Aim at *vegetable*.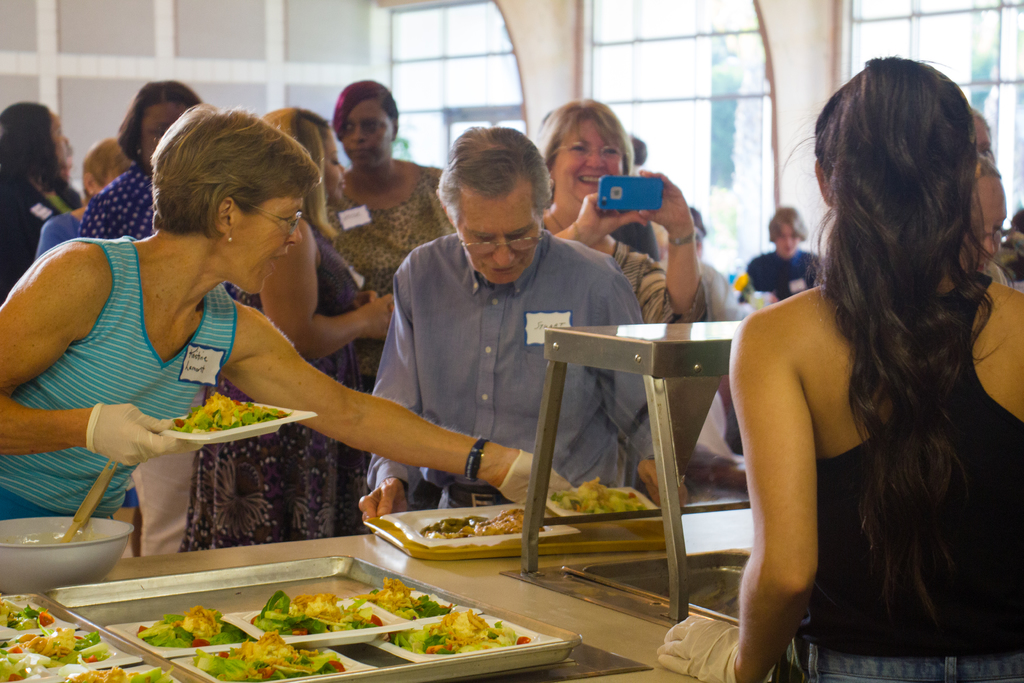
Aimed at detection(188, 646, 343, 680).
